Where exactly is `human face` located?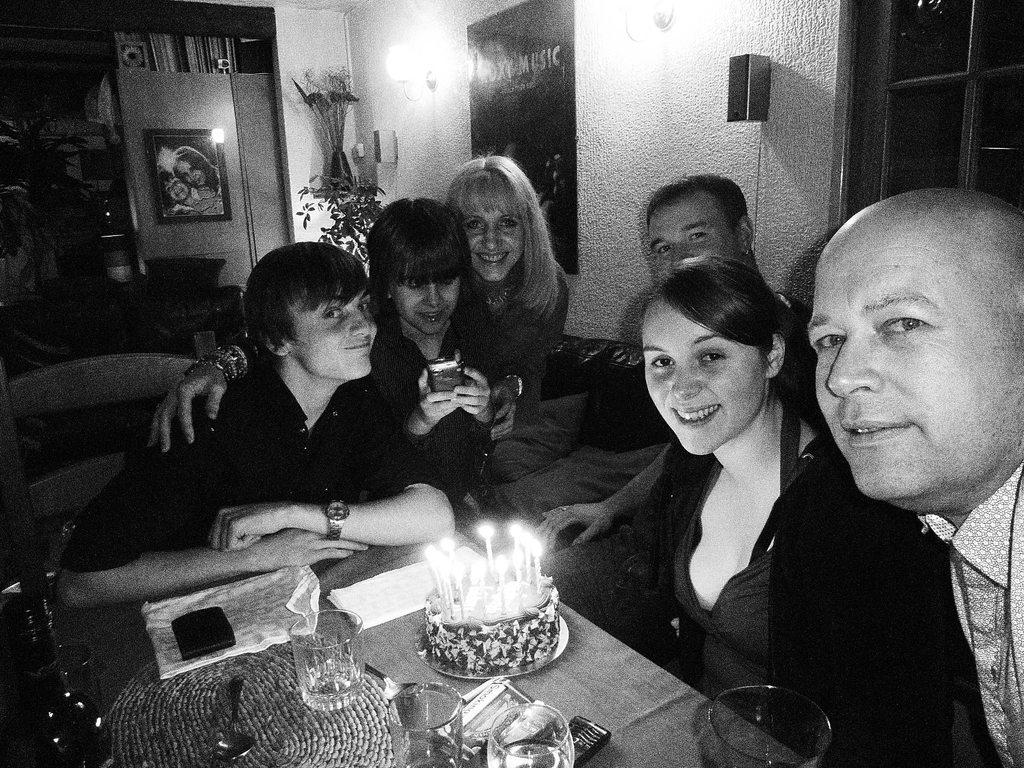
Its bounding box is (167, 179, 187, 202).
